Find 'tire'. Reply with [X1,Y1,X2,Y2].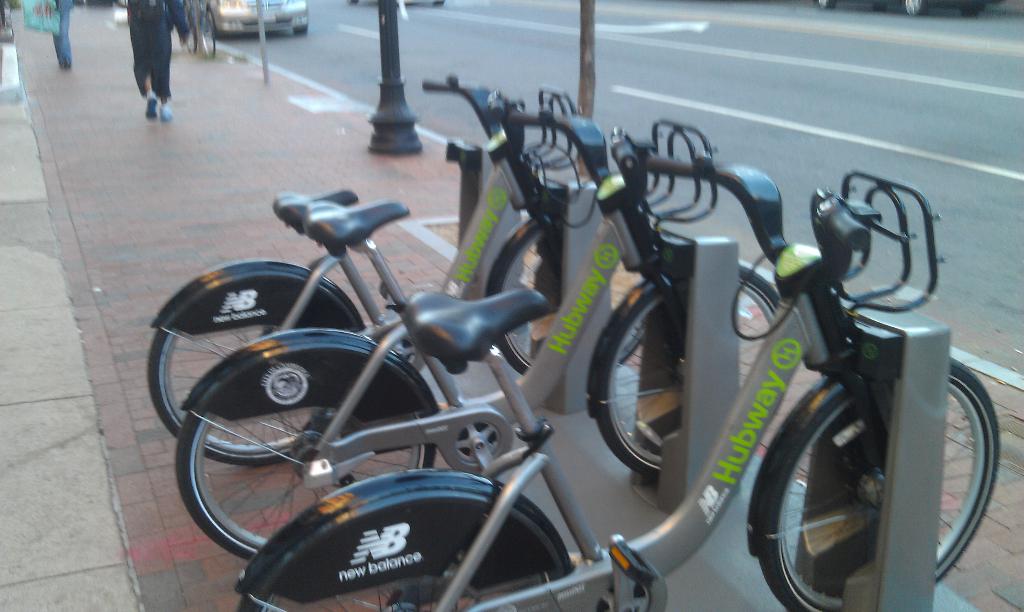
[146,274,362,465].
